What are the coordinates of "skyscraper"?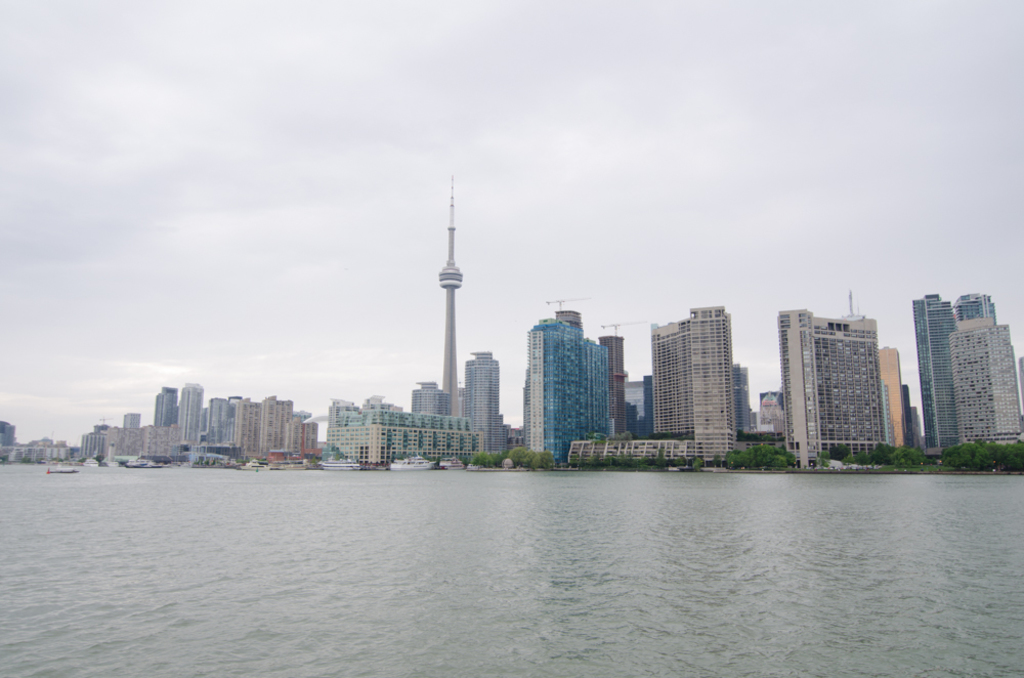
rect(601, 336, 631, 441).
